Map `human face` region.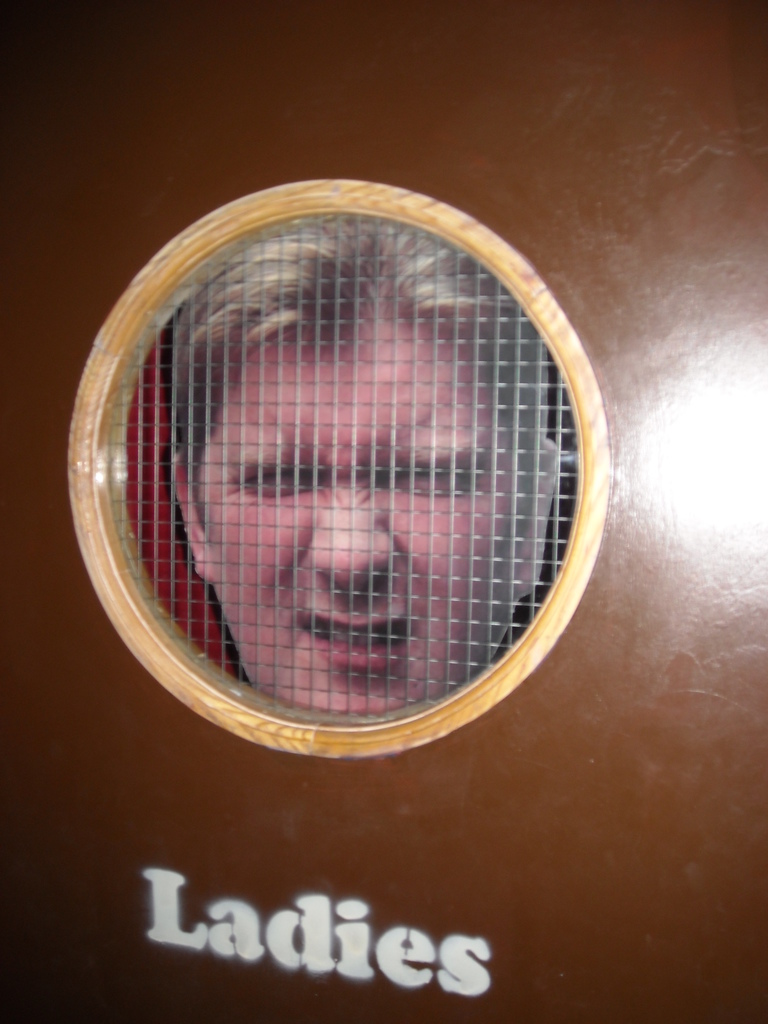
Mapped to x1=214, y1=317, x2=527, y2=710.
